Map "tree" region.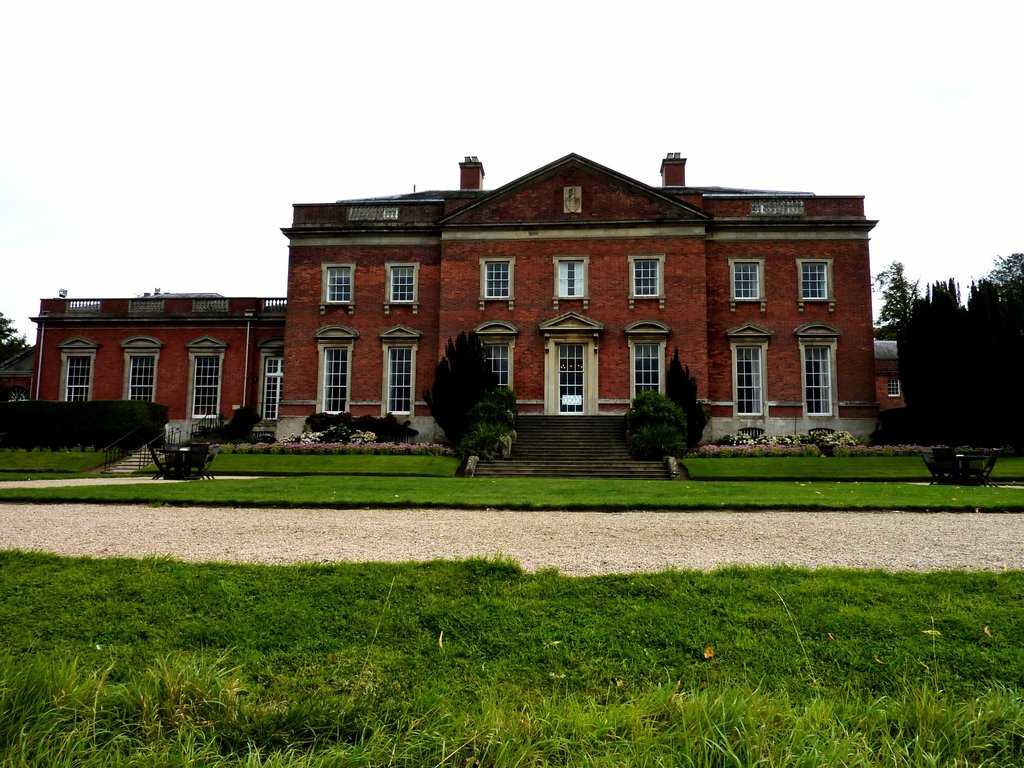
Mapped to crop(0, 311, 29, 364).
